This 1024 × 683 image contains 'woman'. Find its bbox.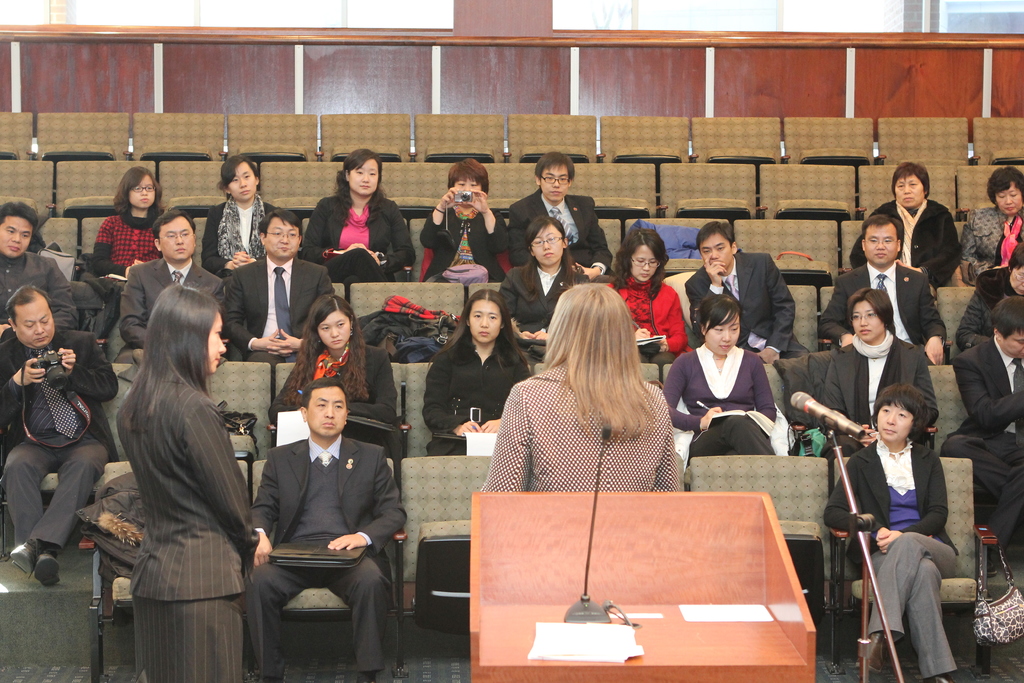
left=296, top=147, right=414, bottom=288.
